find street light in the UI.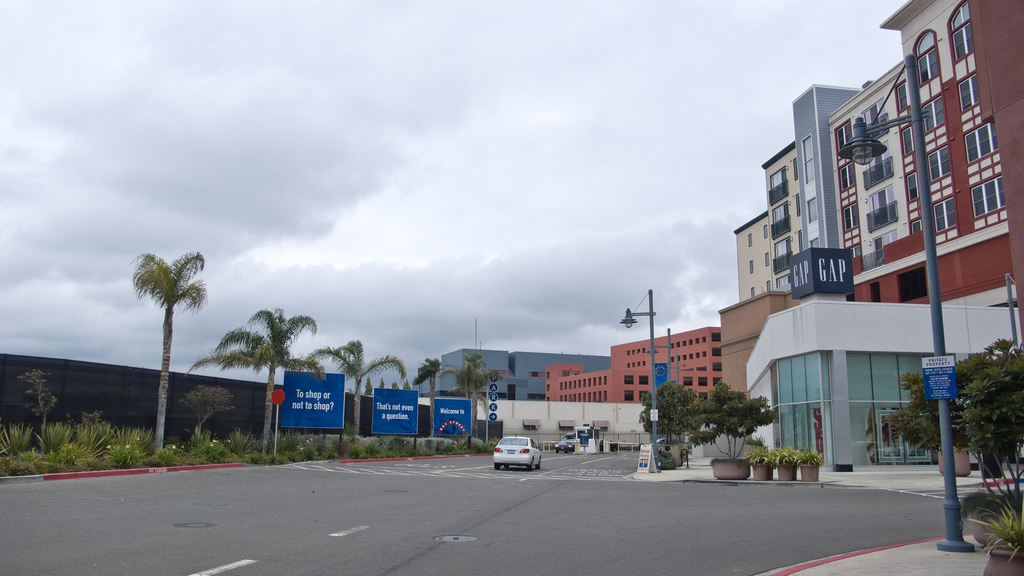
UI element at (x1=616, y1=292, x2=658, y2=459).
